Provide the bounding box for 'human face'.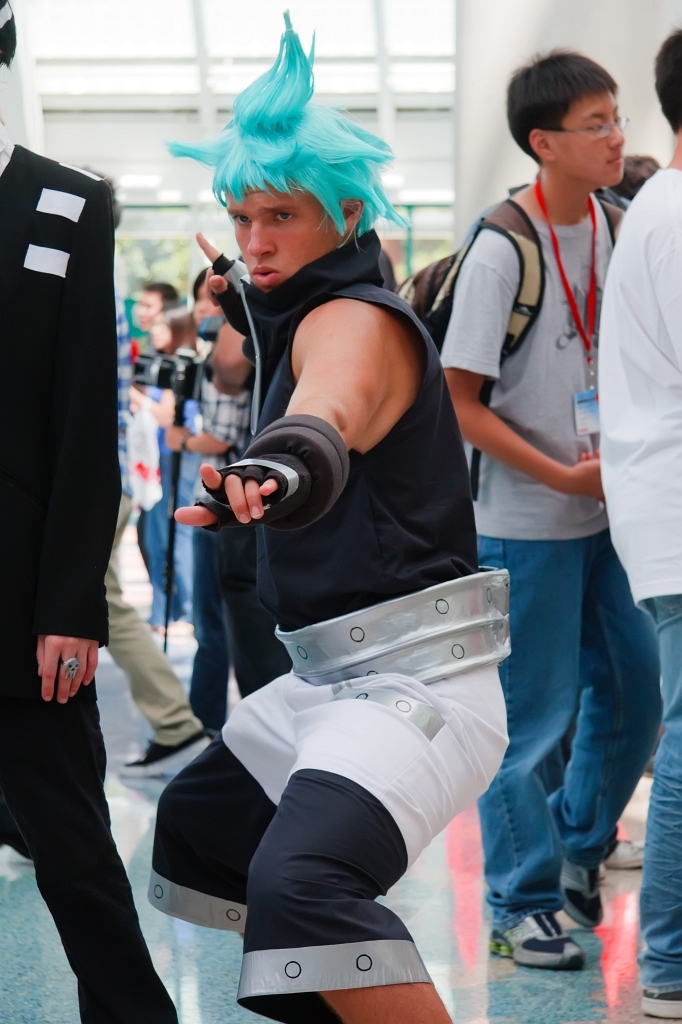
bbox=[227, 190, 342, 290].
